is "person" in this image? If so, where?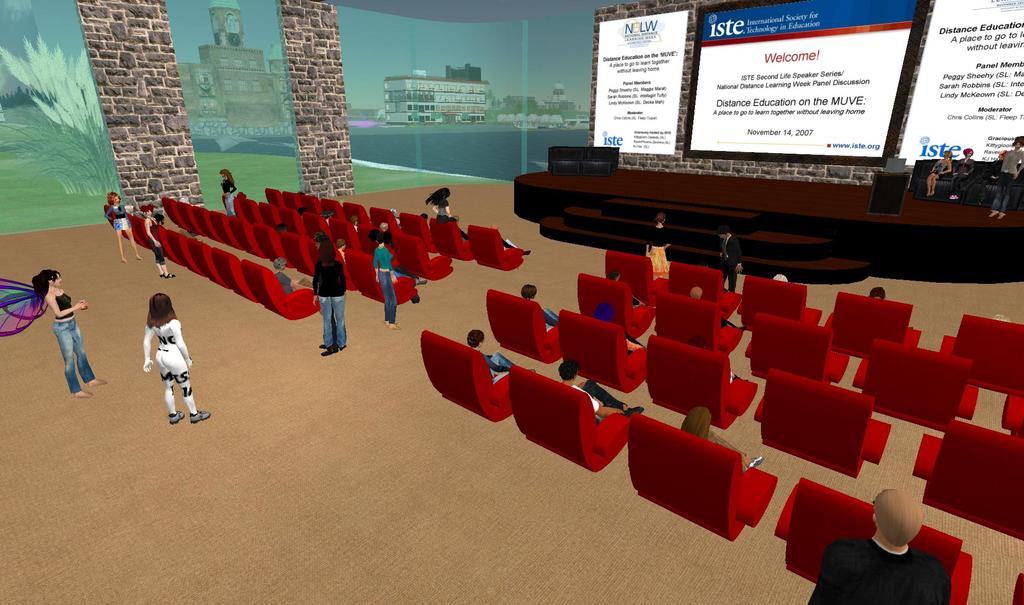
Yes, at 641 212 671 282.
